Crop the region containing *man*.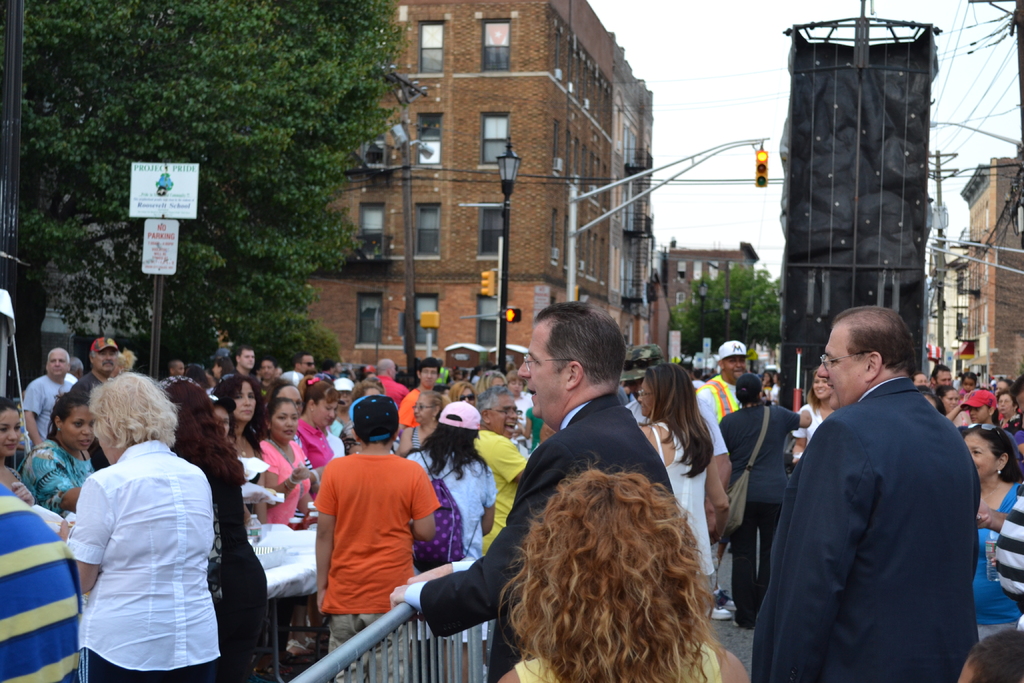
Crop region: bbox=[753, 288, 997, 682].
